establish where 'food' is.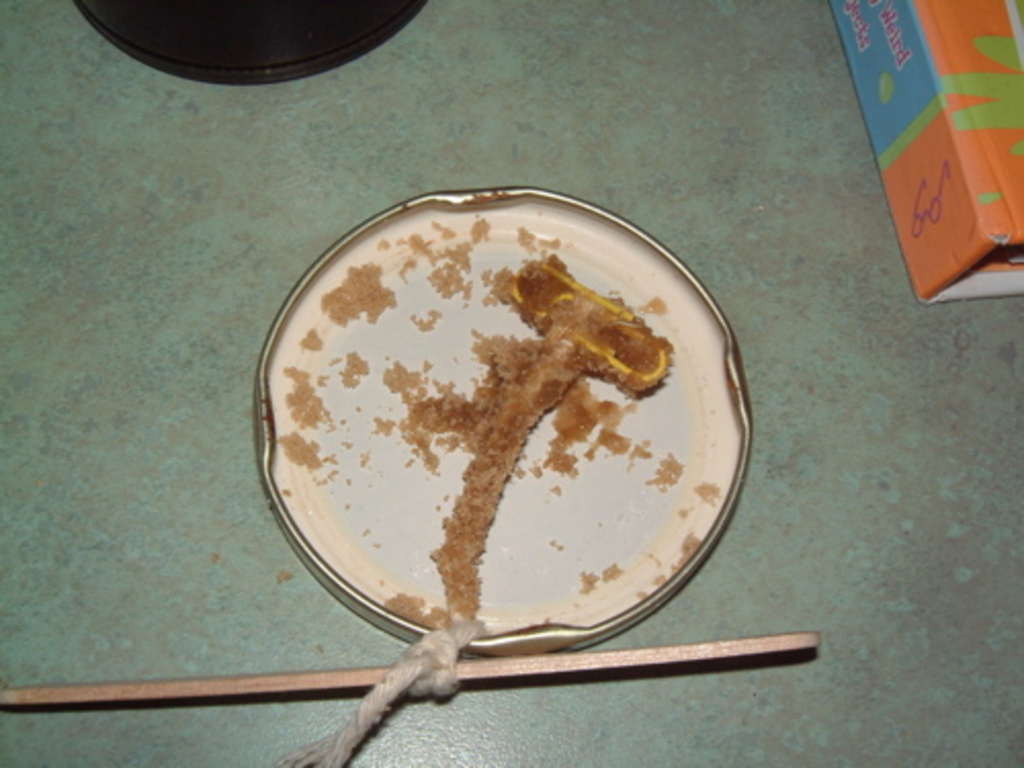
Established at [x1=399, y1=250, x2=672, y2=629].
